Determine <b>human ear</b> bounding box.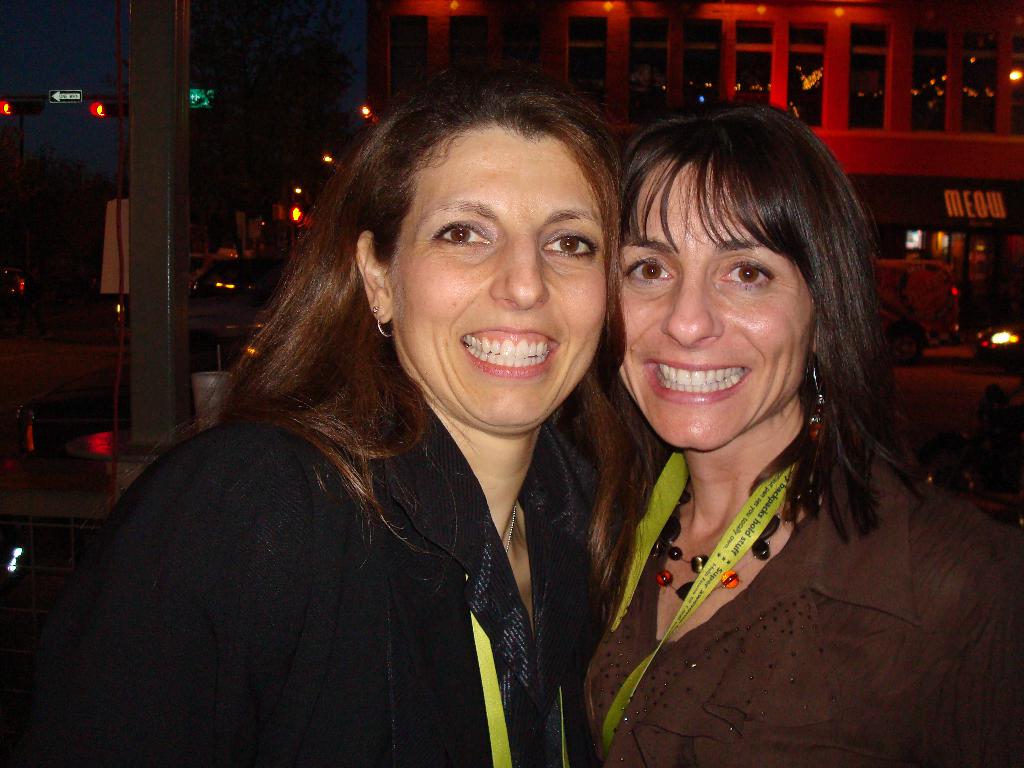
Determined: <box>356,228,395,322</box>.
